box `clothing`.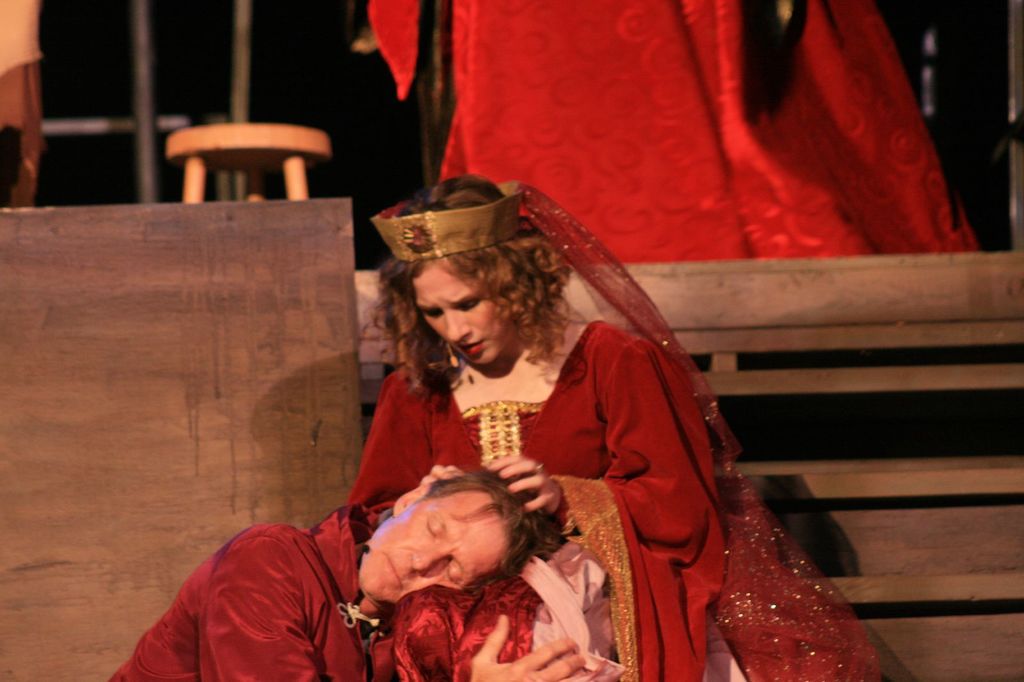
box=[374, 0, 983, 257].
